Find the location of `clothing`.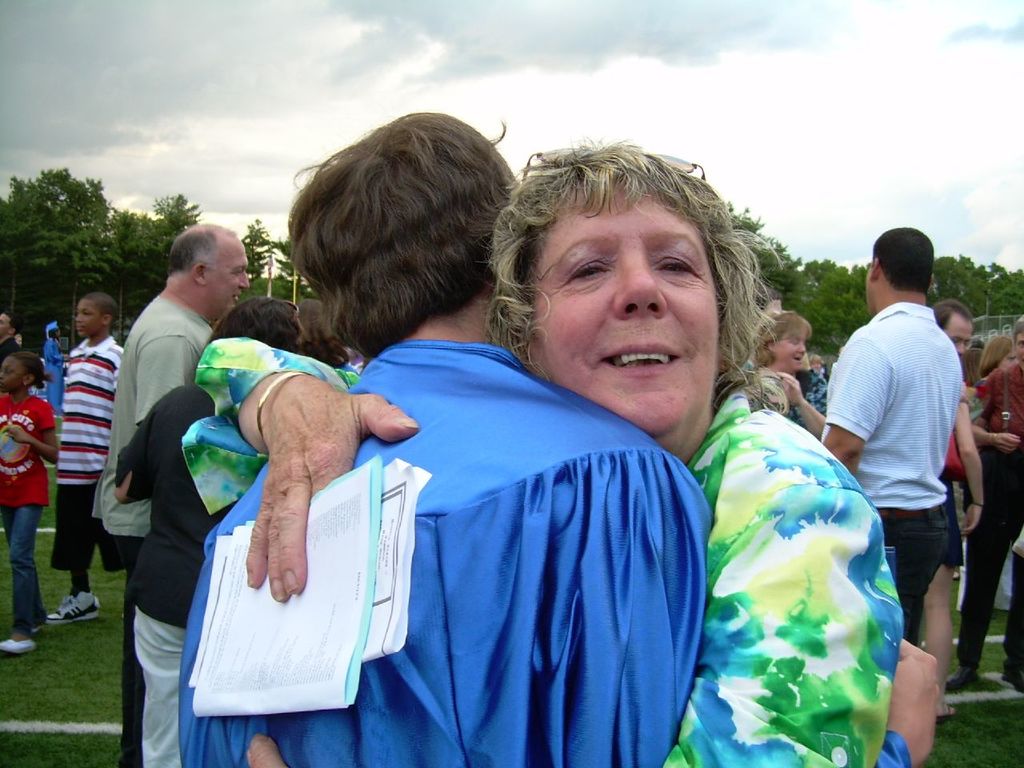
Location: [952,456,1023,662].
